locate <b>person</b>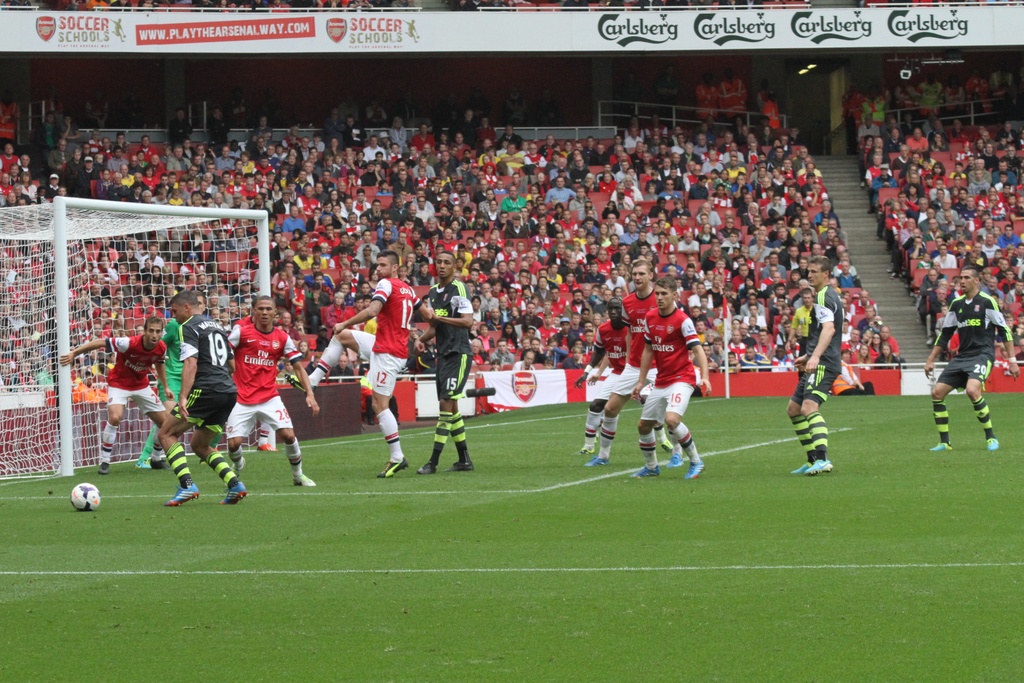
(224,293,323,487)
